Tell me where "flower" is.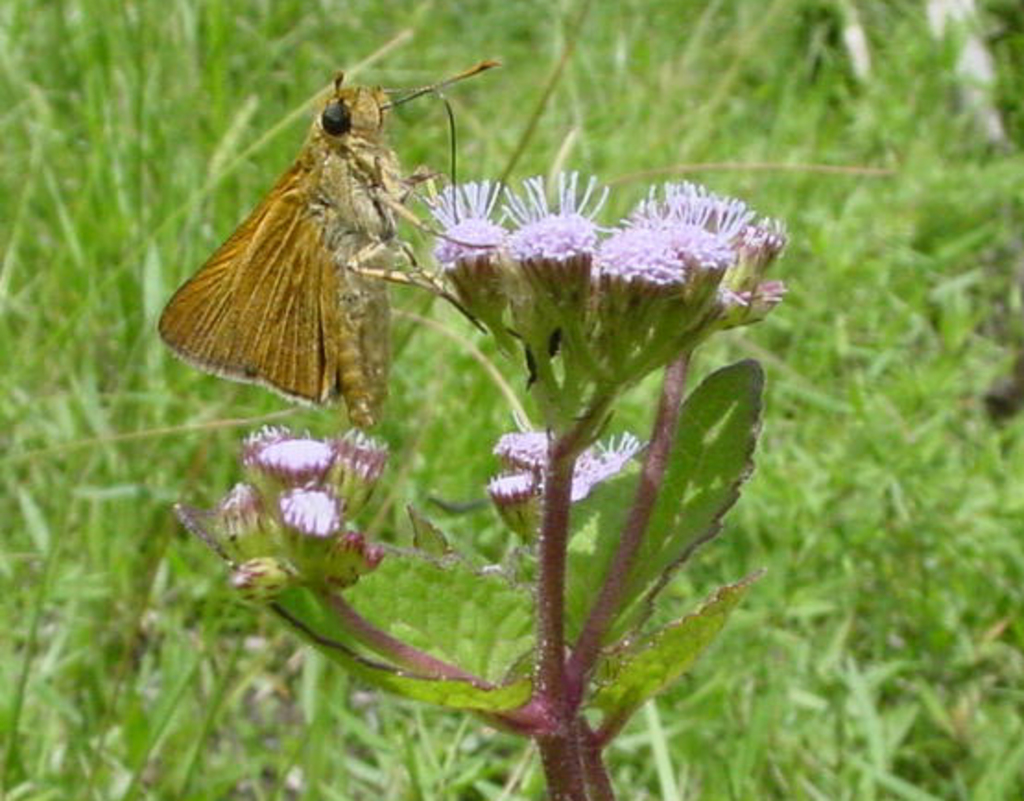
"flower" is at (x1=476, y1=463, x2=535, y2=543).
